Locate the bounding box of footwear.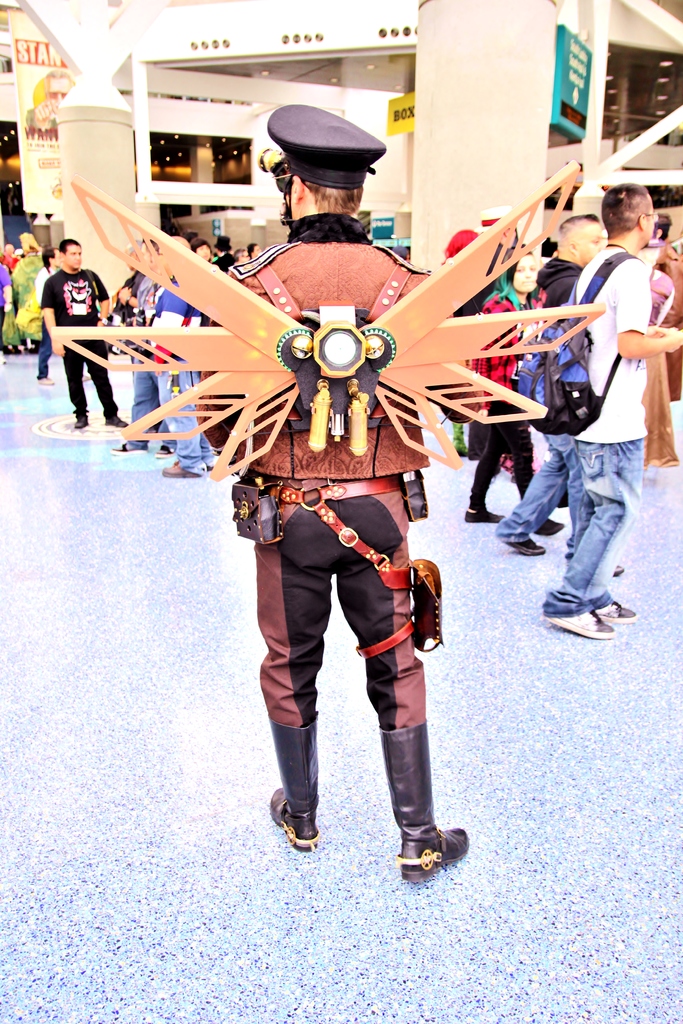
Bounding box: <bbox>509, 536, 541, 559</bbox>.
